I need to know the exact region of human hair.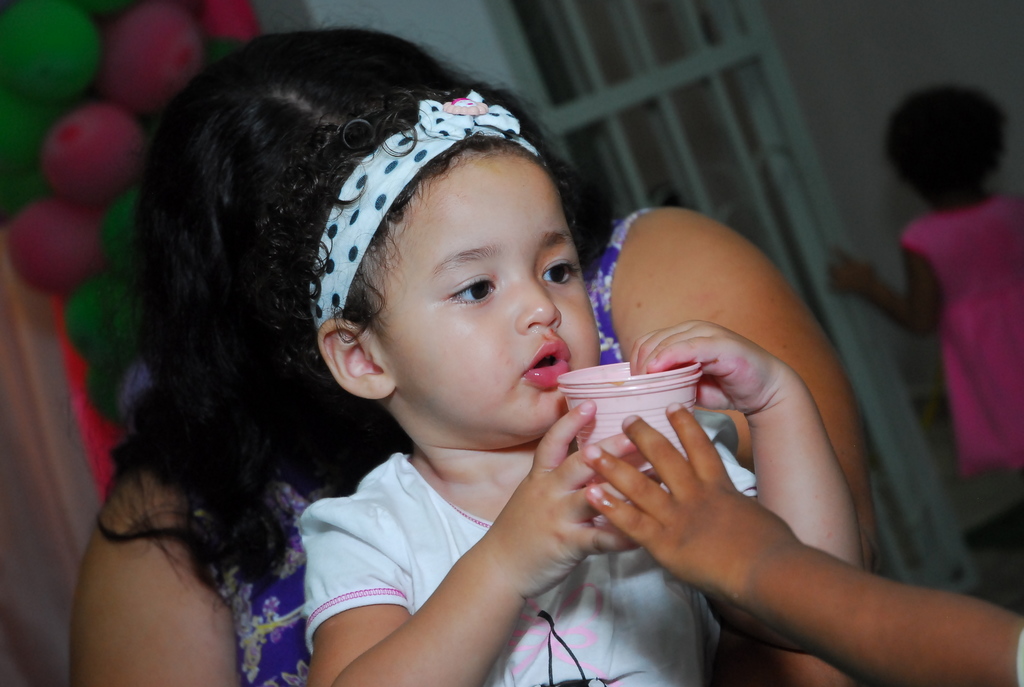
Region: (left=890, top=77, right=1018, bottom=216).
